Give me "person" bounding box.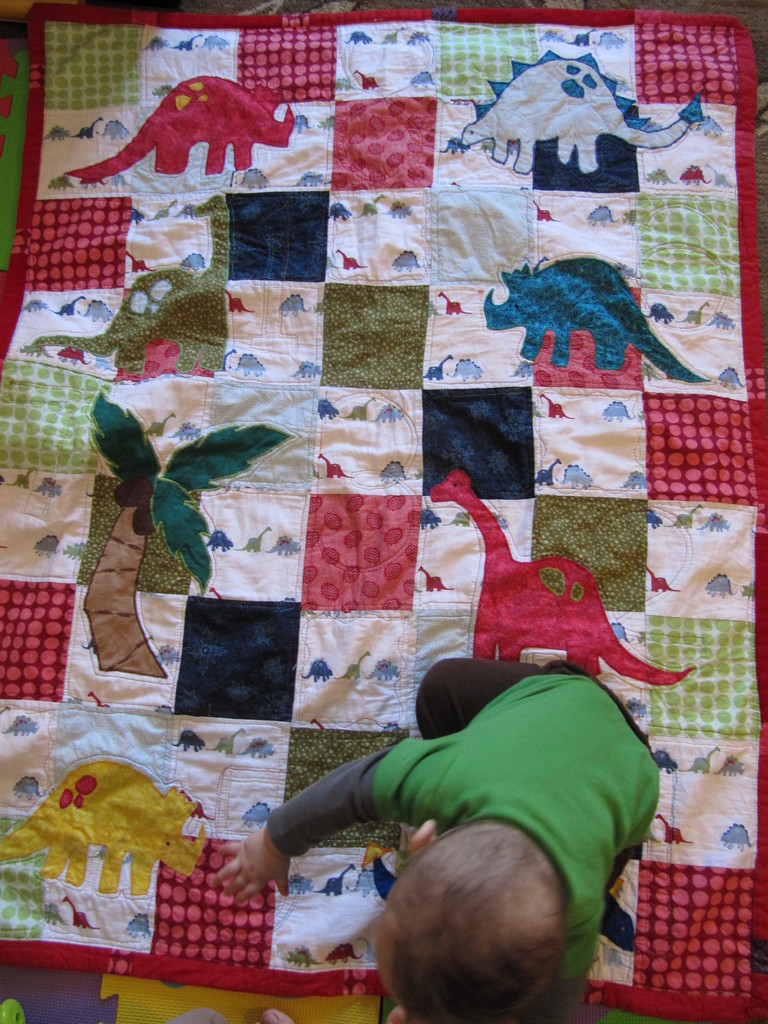
[259,580,664,975].
